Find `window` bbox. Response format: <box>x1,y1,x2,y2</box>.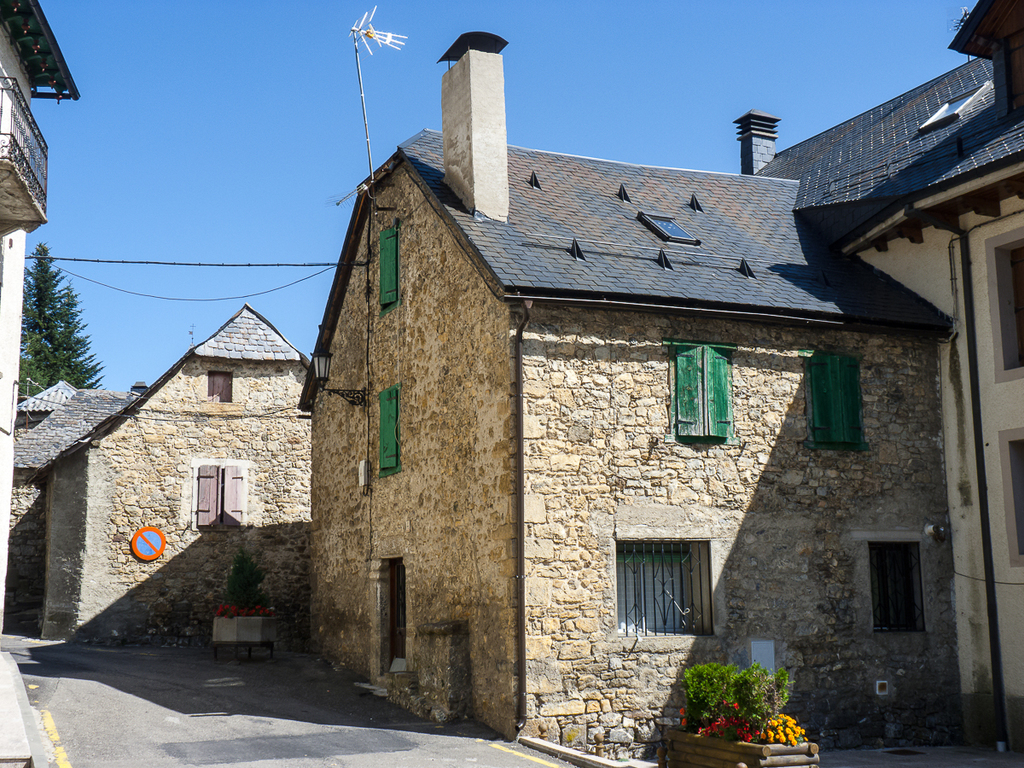
<box>372,383,400,481</box>.
